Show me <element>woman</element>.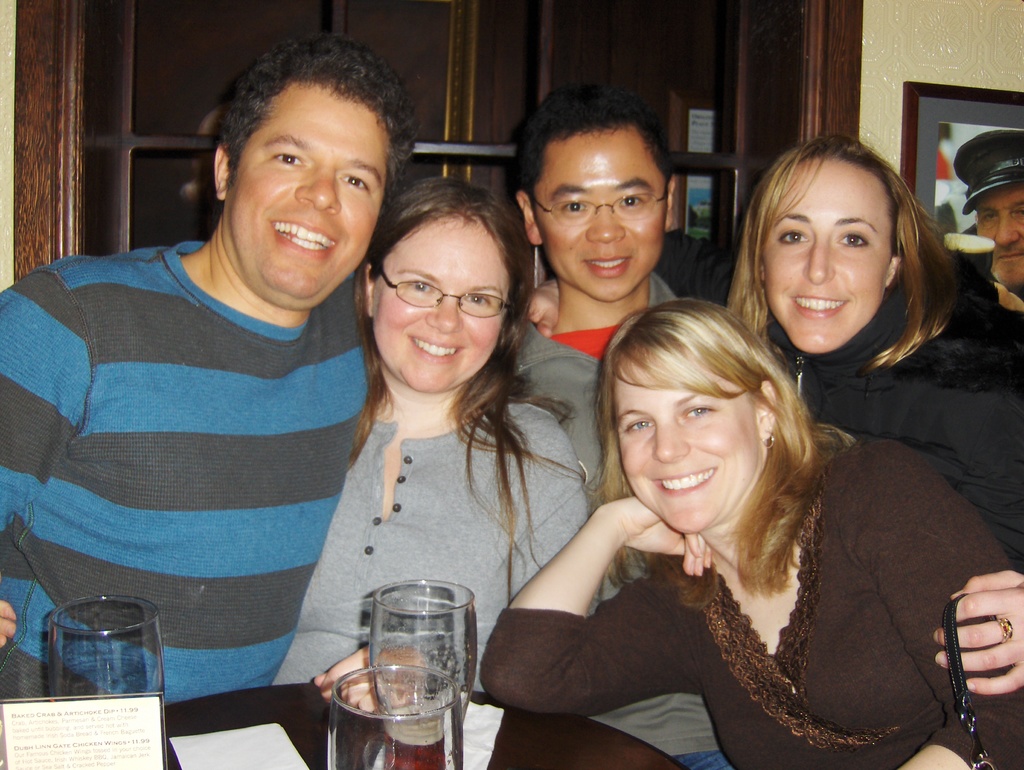
<element>woman</element> is here: crop(269, 178, 591, 769).
